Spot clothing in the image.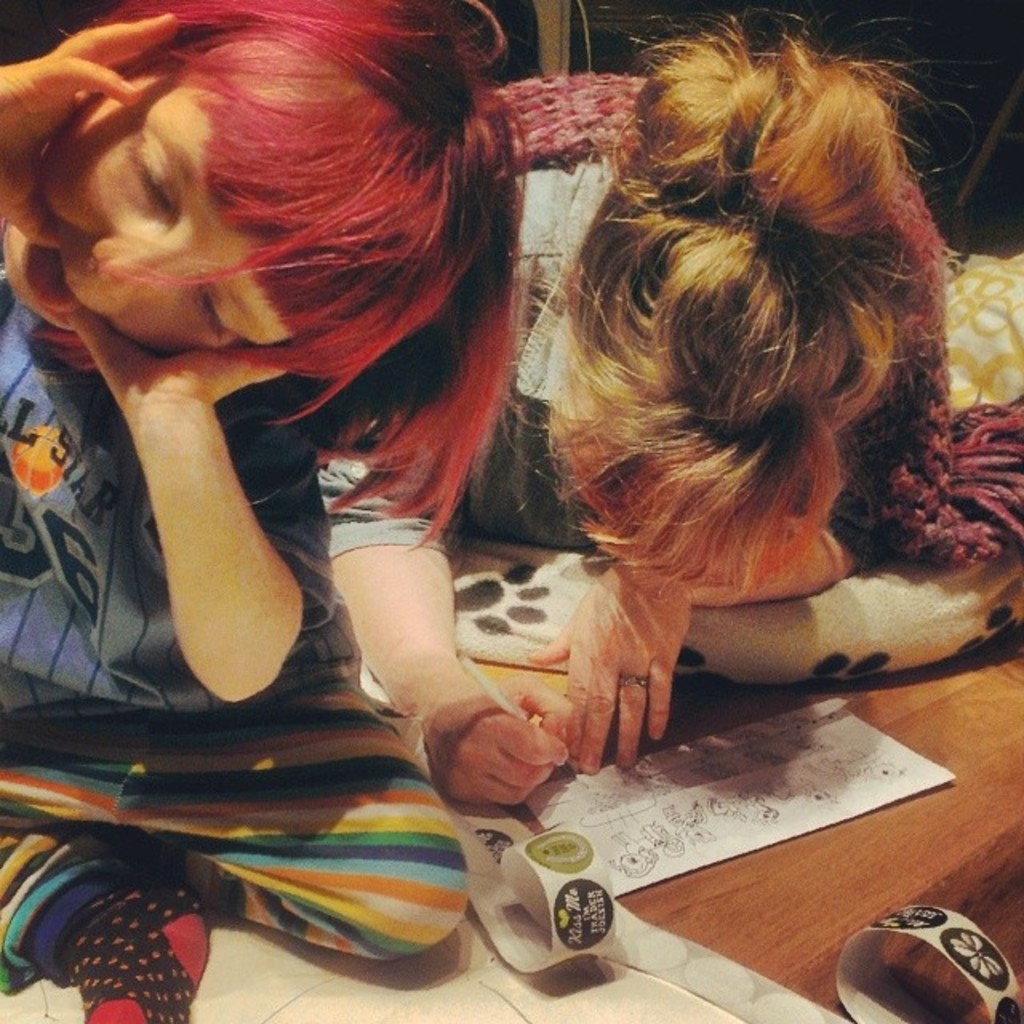
clothing found at left=320, top=144, right=878, bottom=581.
